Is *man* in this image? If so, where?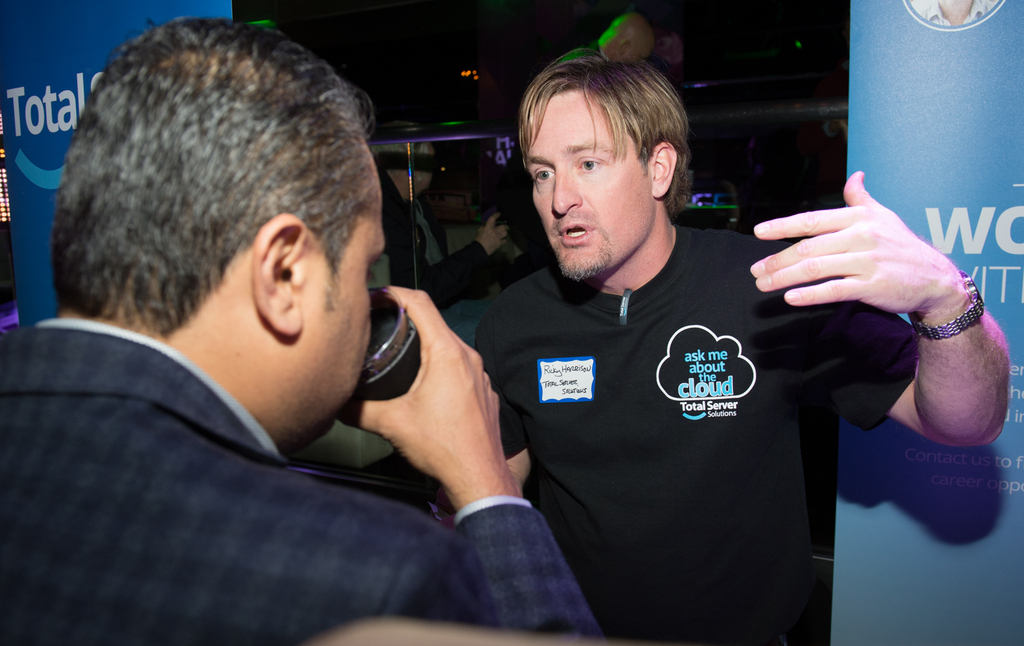
Yes, at pyautogui.locateOnScreen(26, 42, 591, 638).
